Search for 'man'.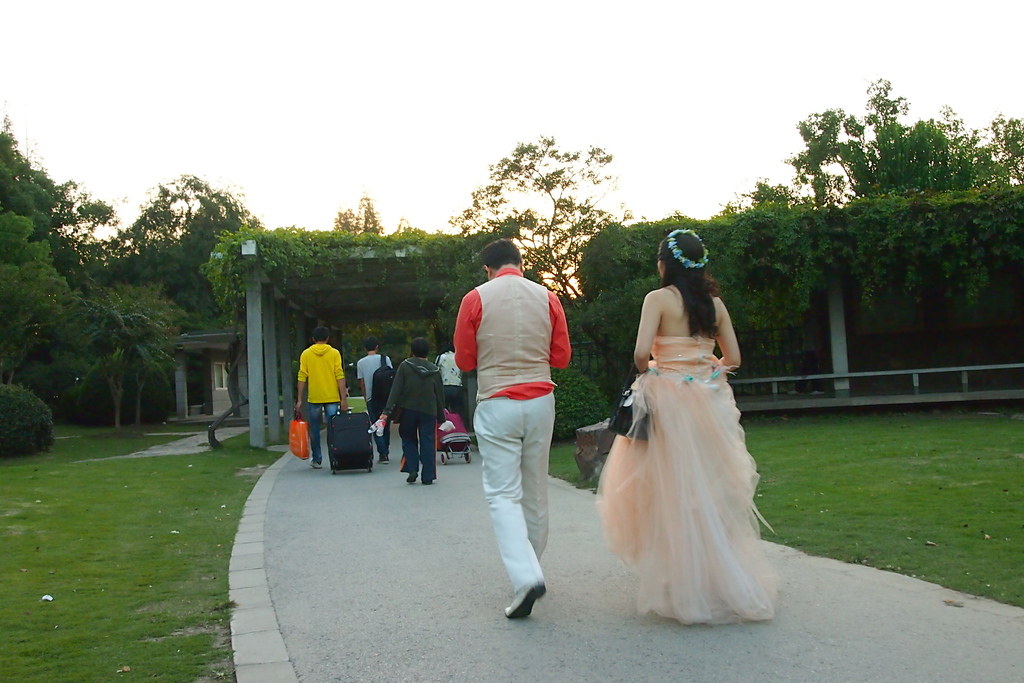
Found at x1=390 y1=344 x2=436 y2=483.
